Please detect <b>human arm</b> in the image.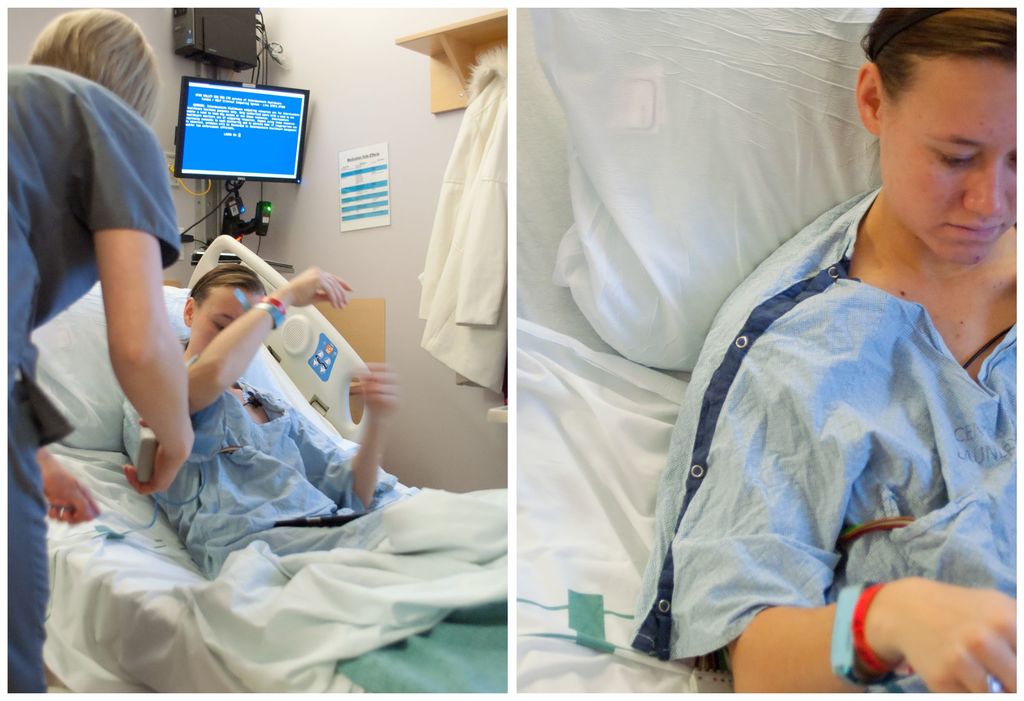
pyautogui.locateOnScreen(728, 313, 1023, 700).
